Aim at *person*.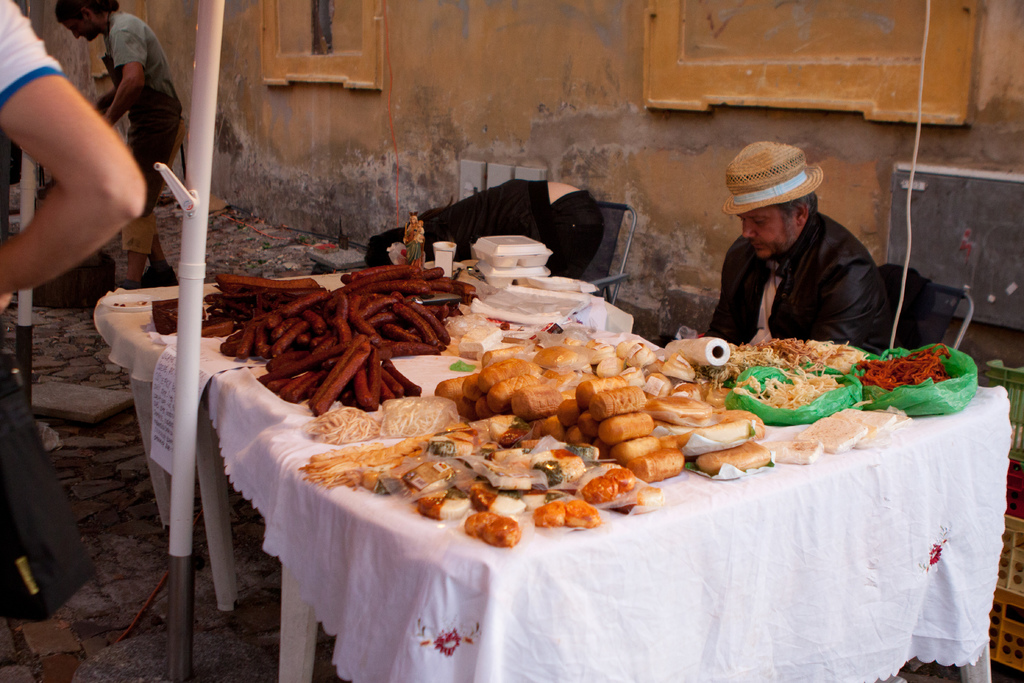
Aimed at [56,0,191,288].
